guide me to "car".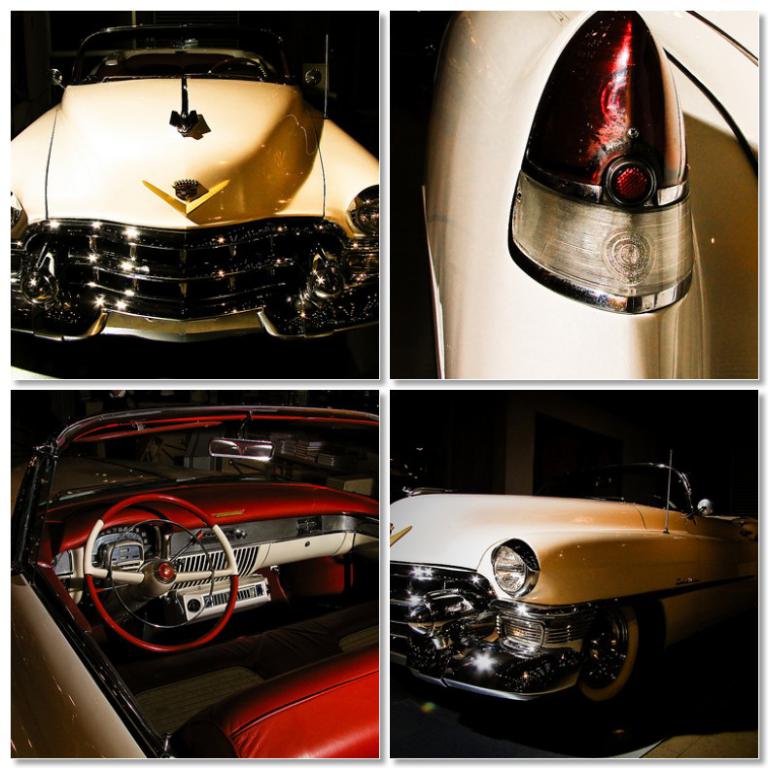
Guidance: (0,16,383,370).
